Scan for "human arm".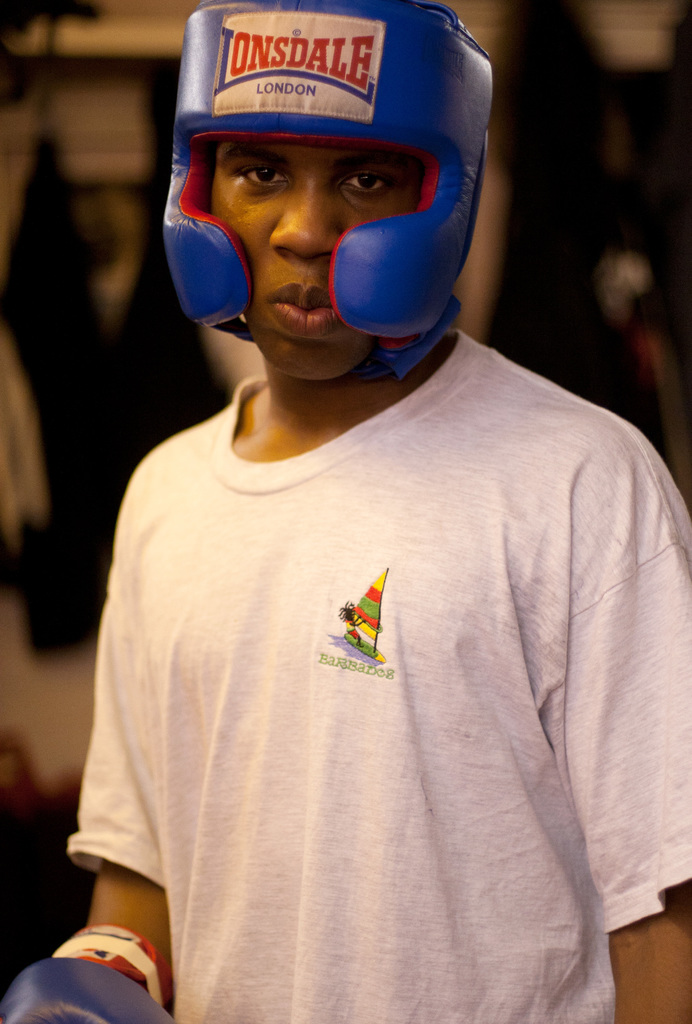
Scan result: [left=0, top=409, right=217, bottom=1023].
